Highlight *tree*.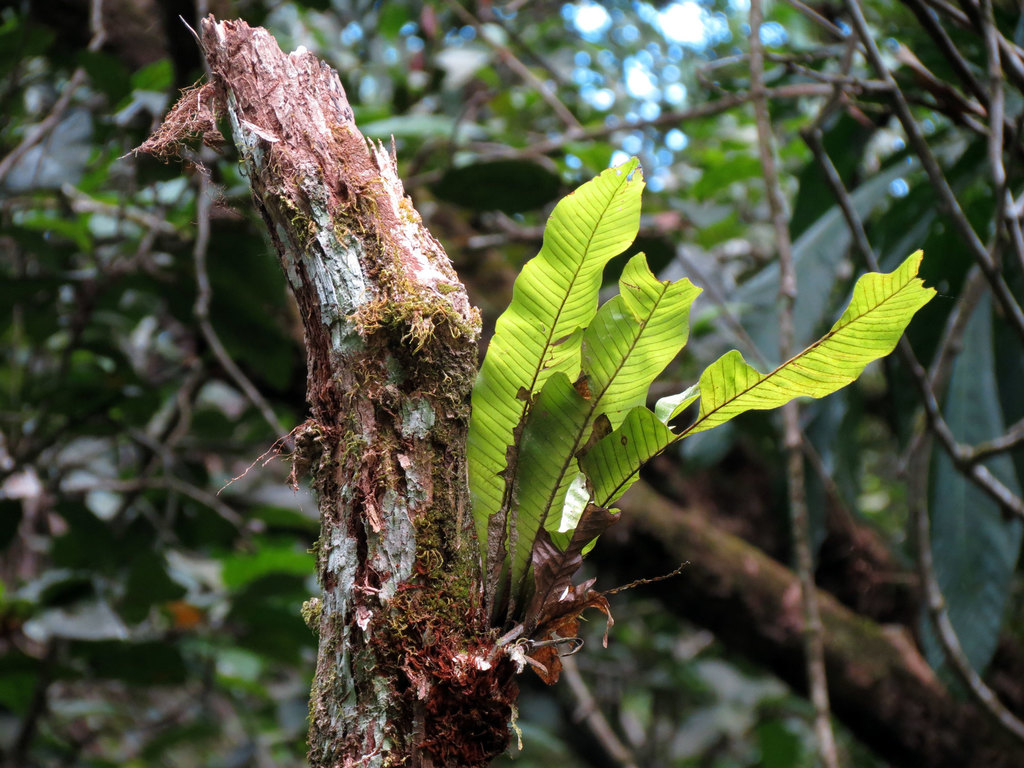
Highlighted region: x1=134 y1=15 x2=609 y2=767.
